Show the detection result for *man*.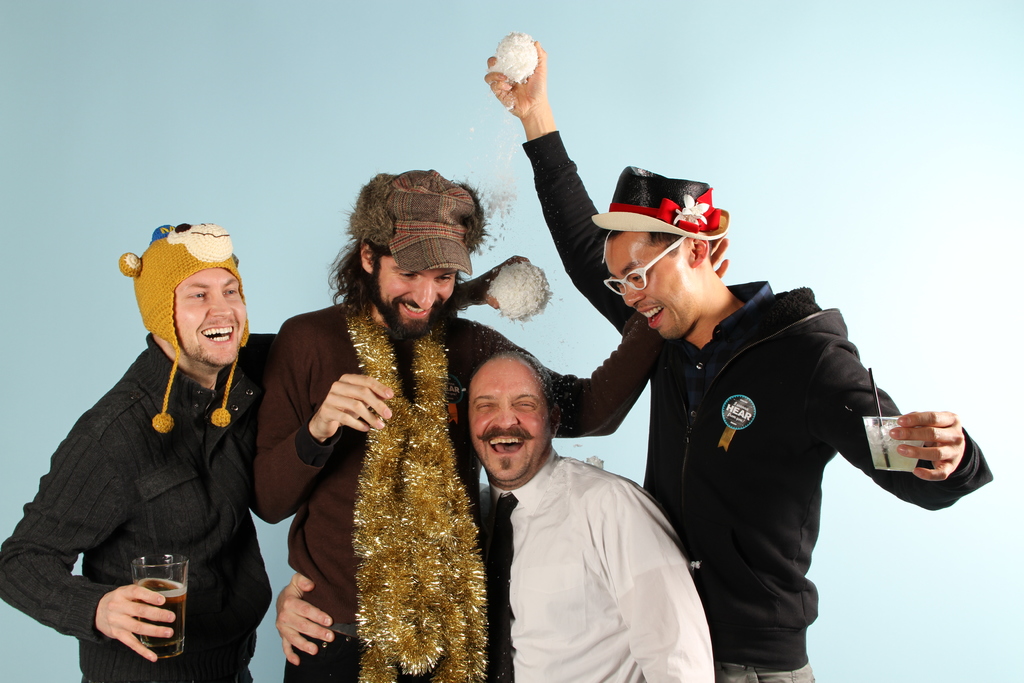
crop(249, 172, 665, 682).
